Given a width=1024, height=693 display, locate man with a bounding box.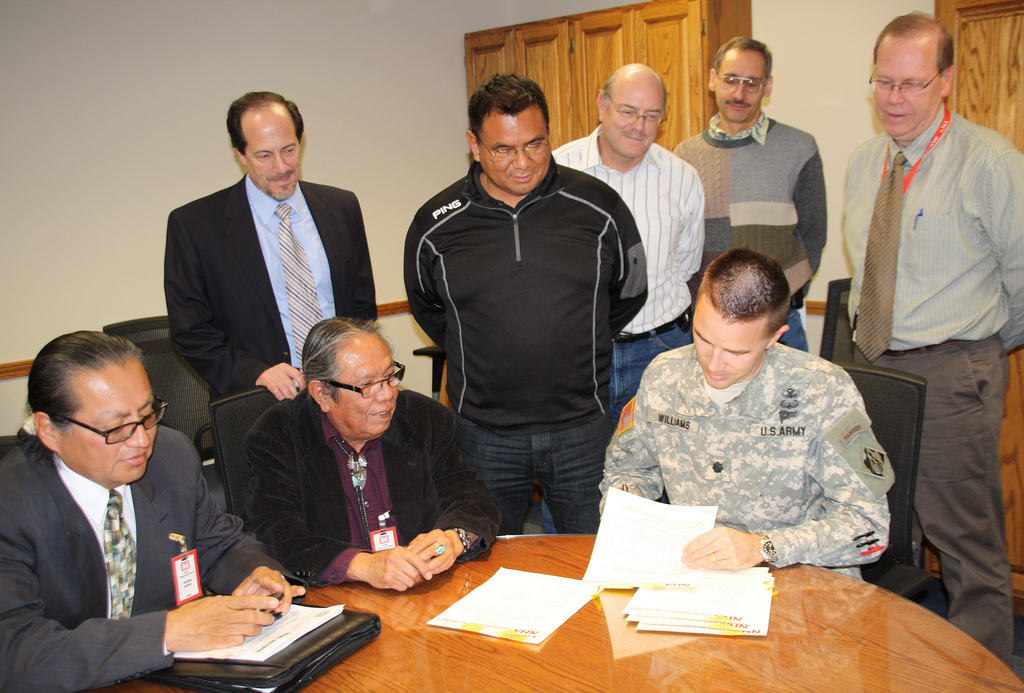
Located: bbox=(827, 21, 1018, 587).
